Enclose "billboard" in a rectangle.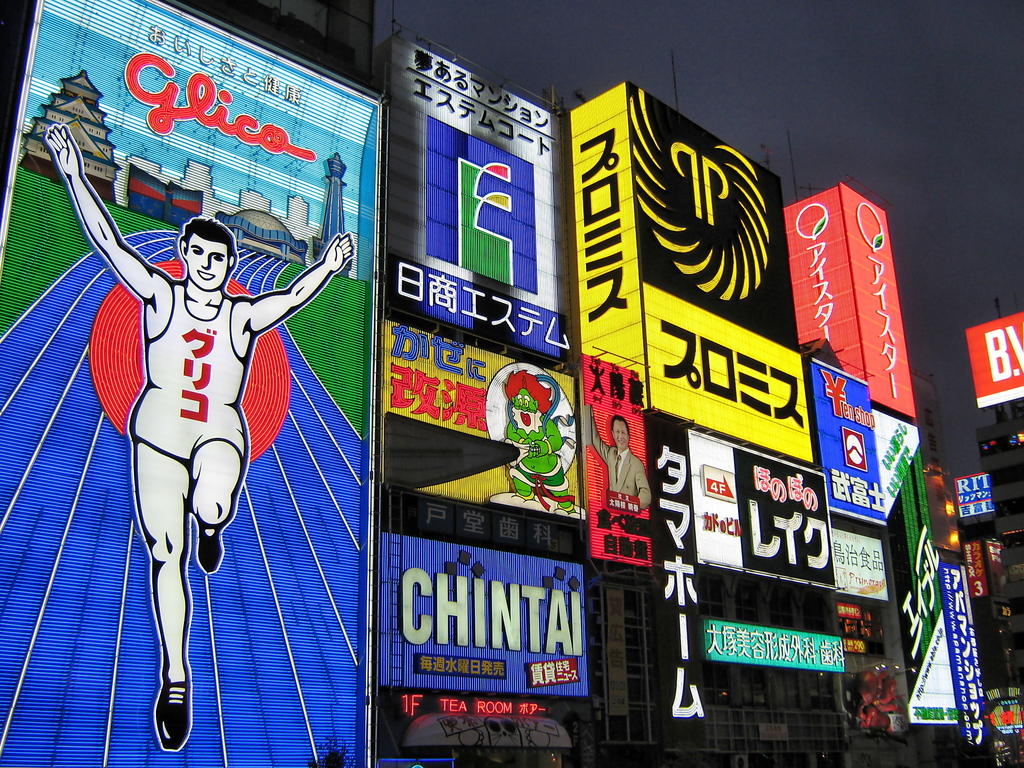
0:1:372:760.
